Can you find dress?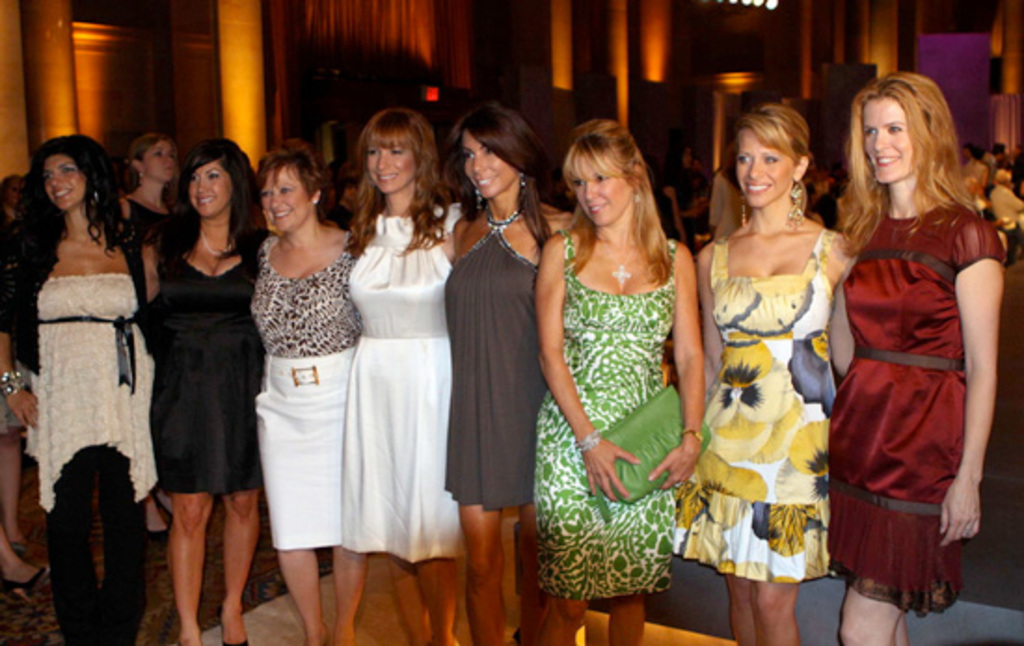
Yes, bounding box: (155, 253, 264, 499).
